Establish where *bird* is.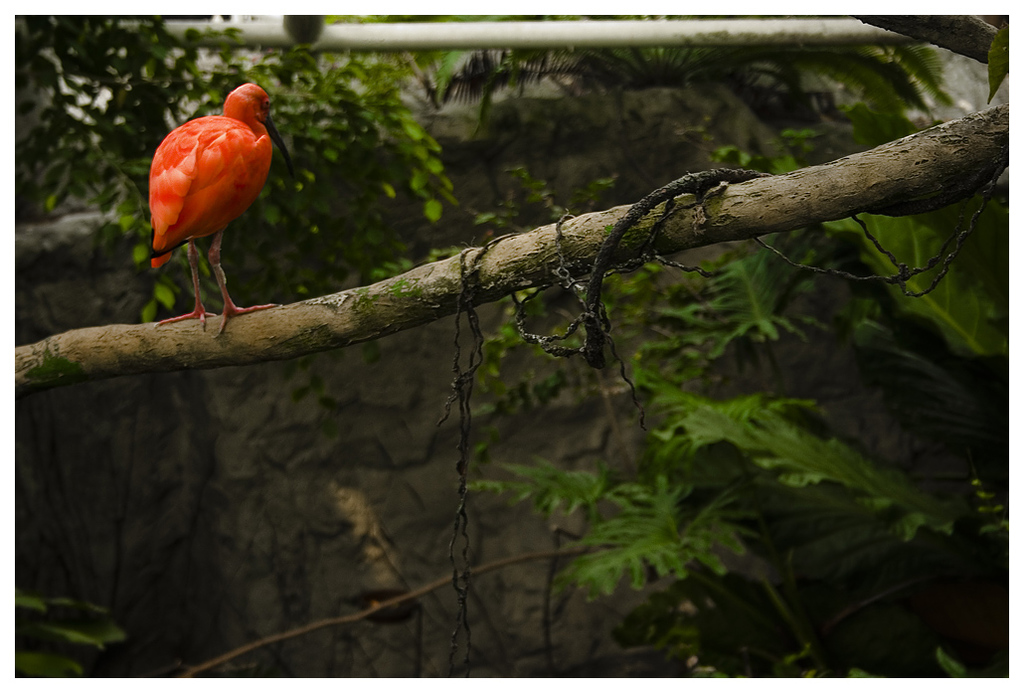
Established at (left=138, top=98, right=271, bottom=333).
